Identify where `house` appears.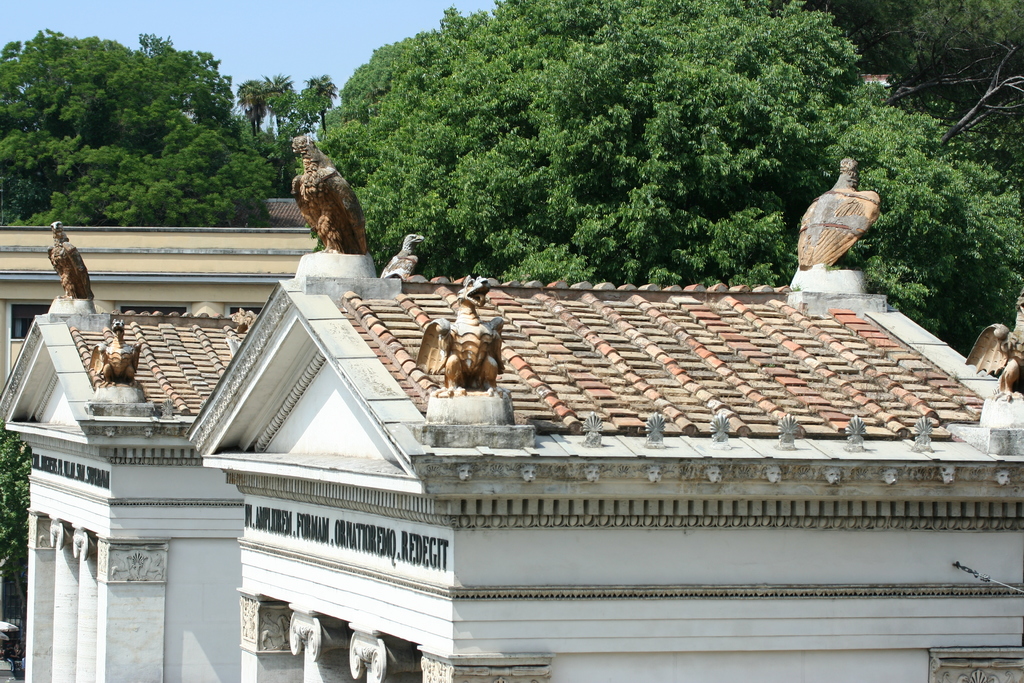
Appears at bbox=[0, 295, 262, 682].
